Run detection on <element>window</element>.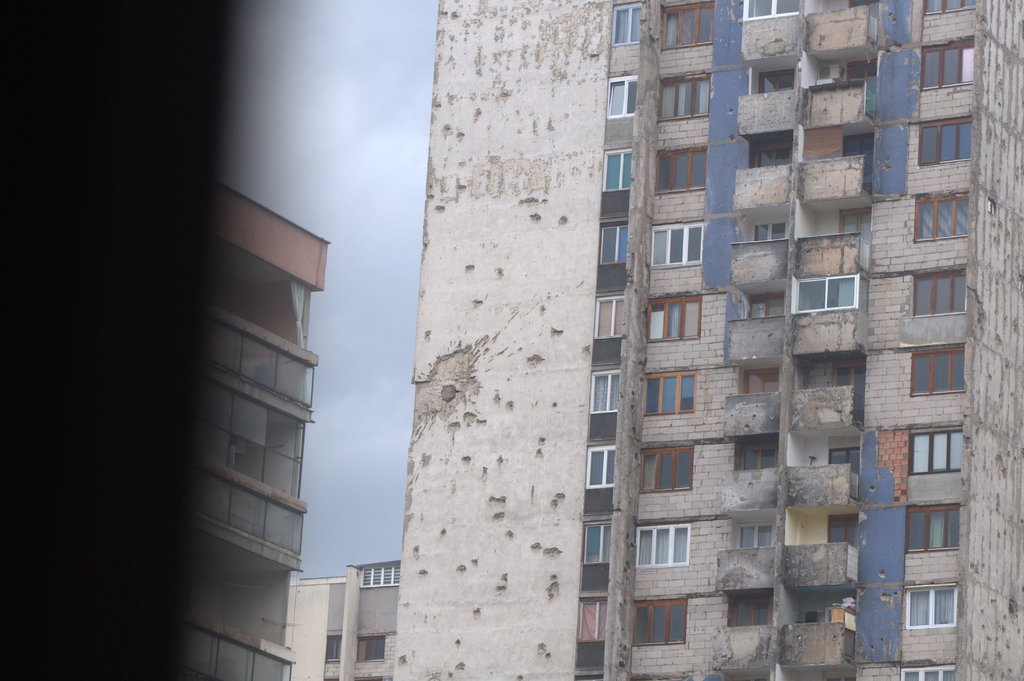
Result: [left=913, top=346, right=963, bottom=397].
